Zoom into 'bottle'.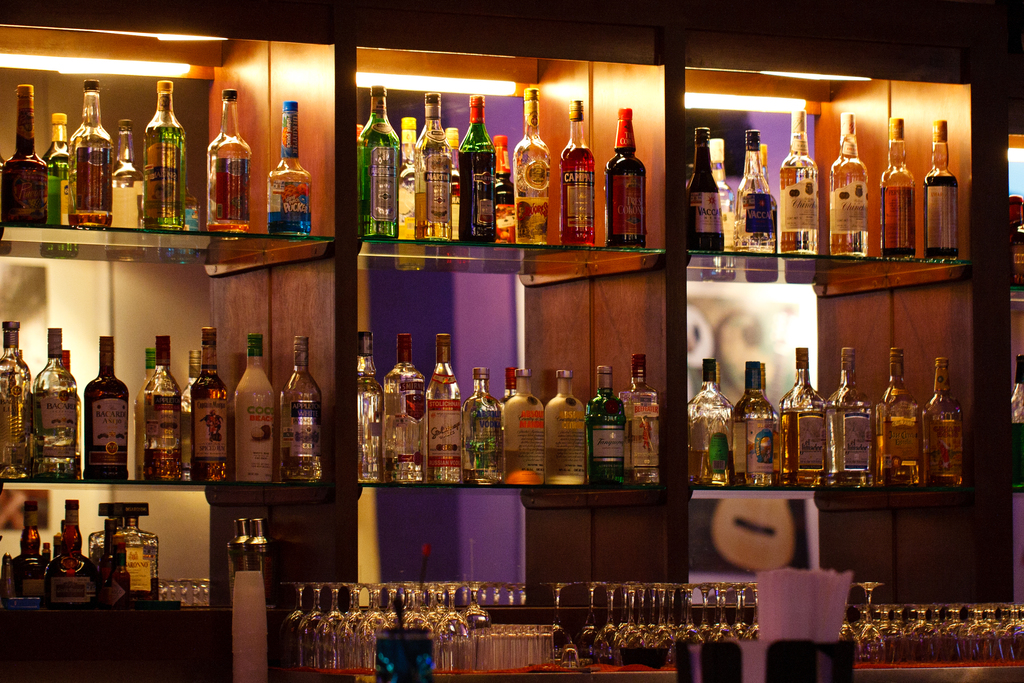
Zoom target: select_region(920, 117, 959, 264).
